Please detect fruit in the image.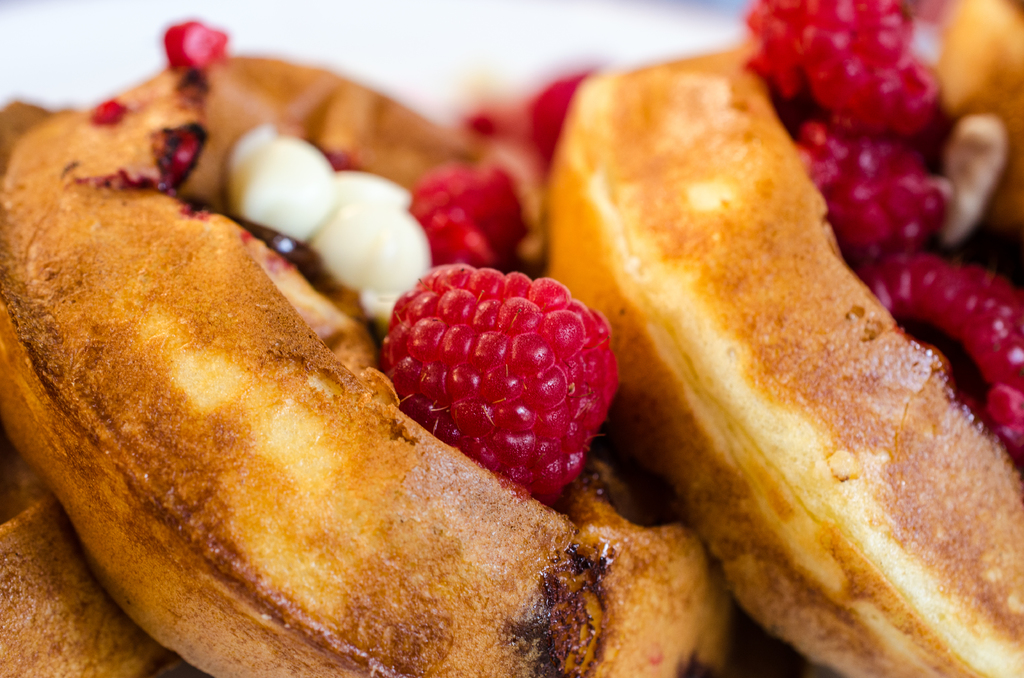
<bbox>412, 155, 540, 267</bbox>.
